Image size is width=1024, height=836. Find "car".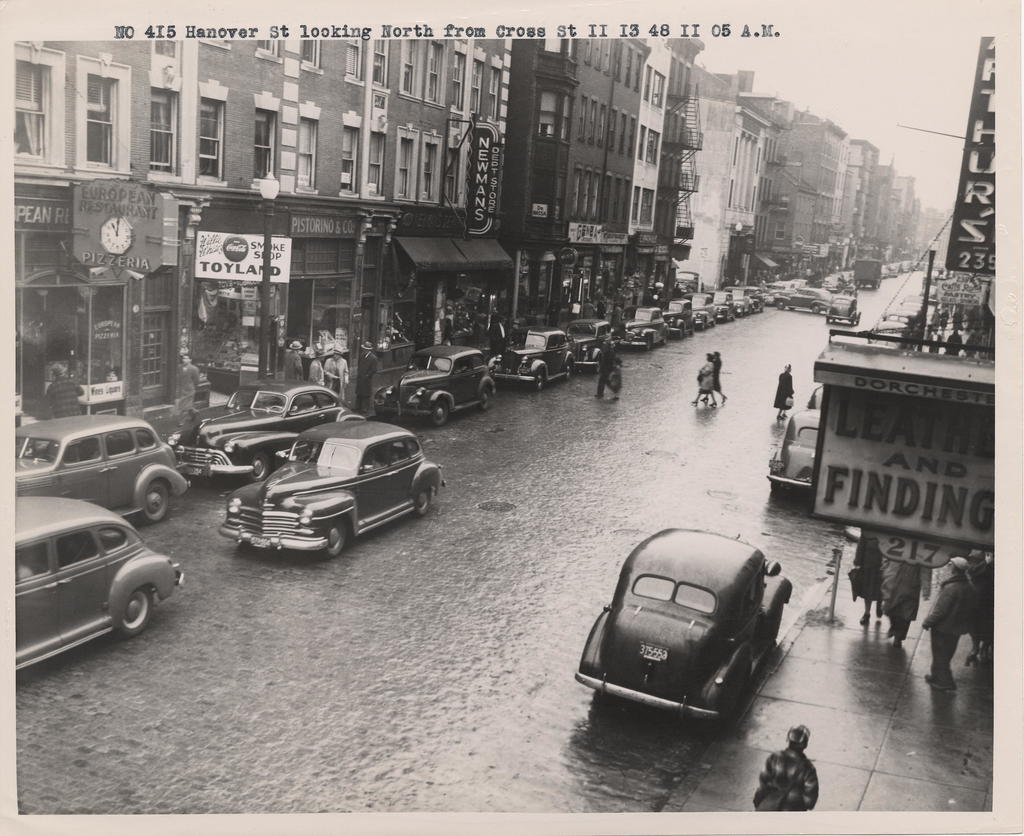
box=[371, 342, 499, 425].
